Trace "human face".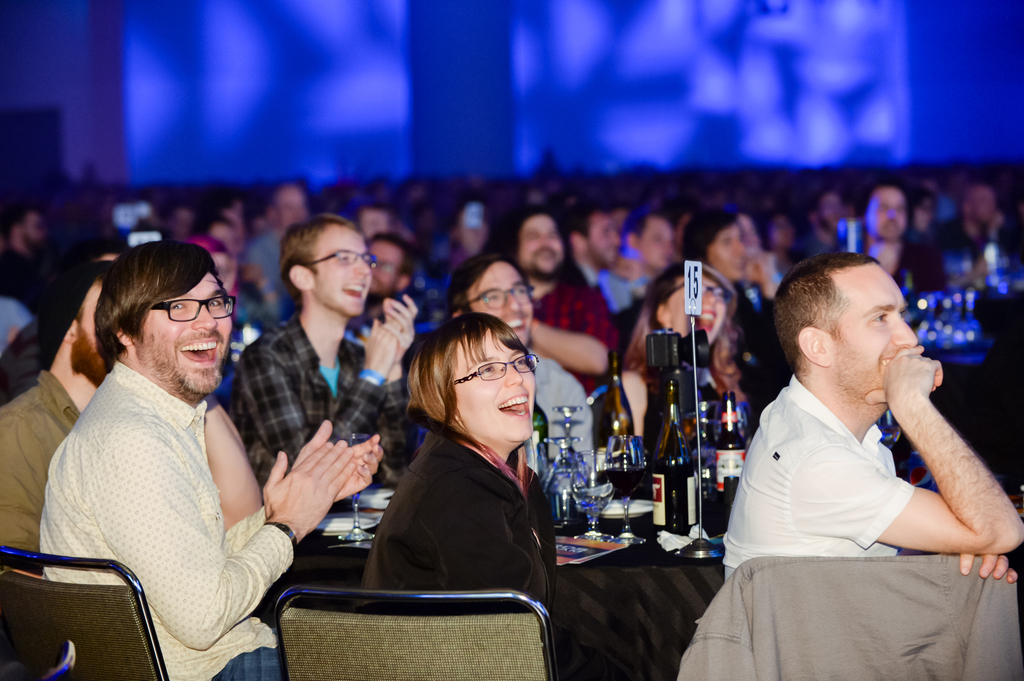
Traced to {"left": 708, "top": 221, "right": 745, "bottom": 279}.
